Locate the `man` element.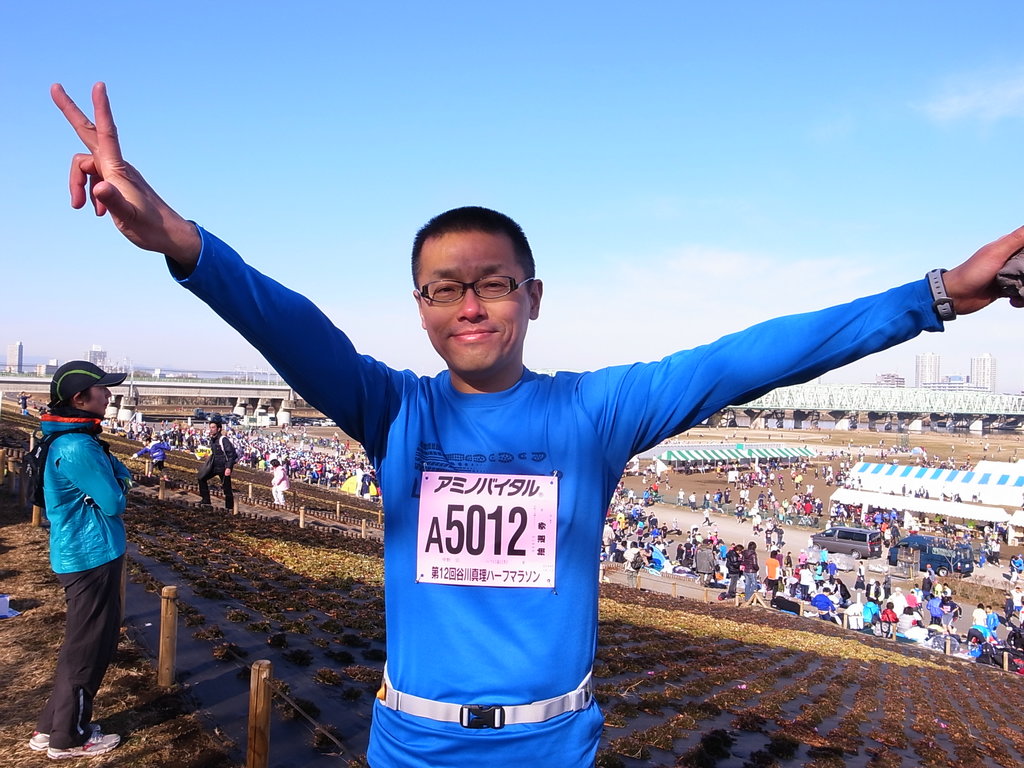
Element bbox: detection(772, 521, 789, 547).
